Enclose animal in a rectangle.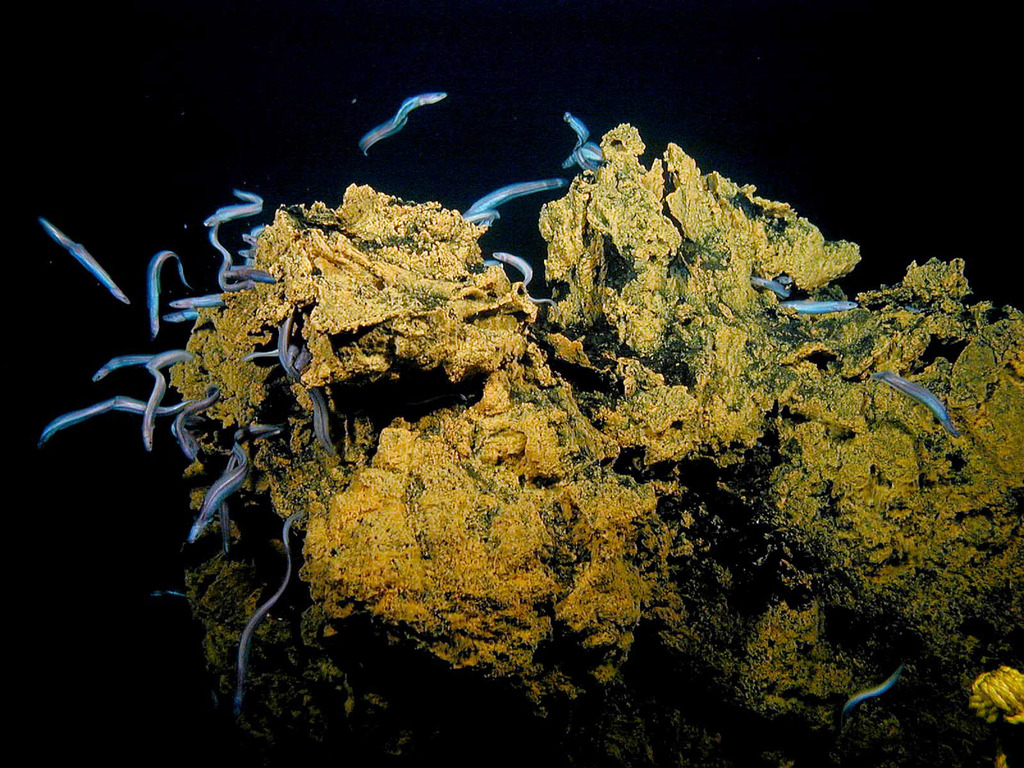
pyautogui.locateOnScreen(38, 217, 132, 304).
